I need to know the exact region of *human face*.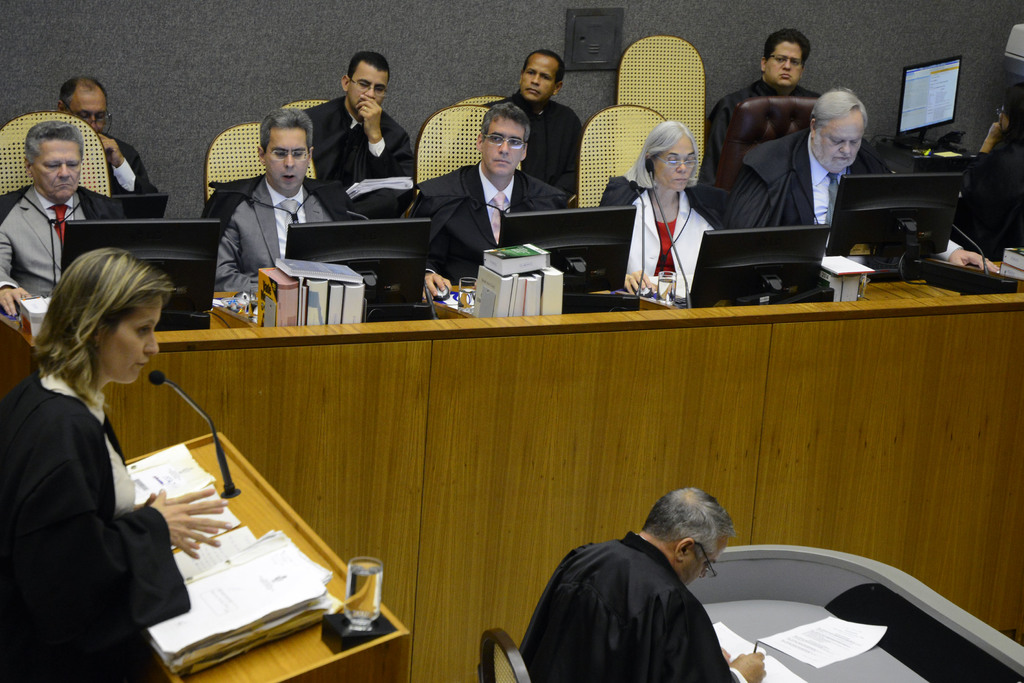
Region: bbox(818, 115, 861, 172).
